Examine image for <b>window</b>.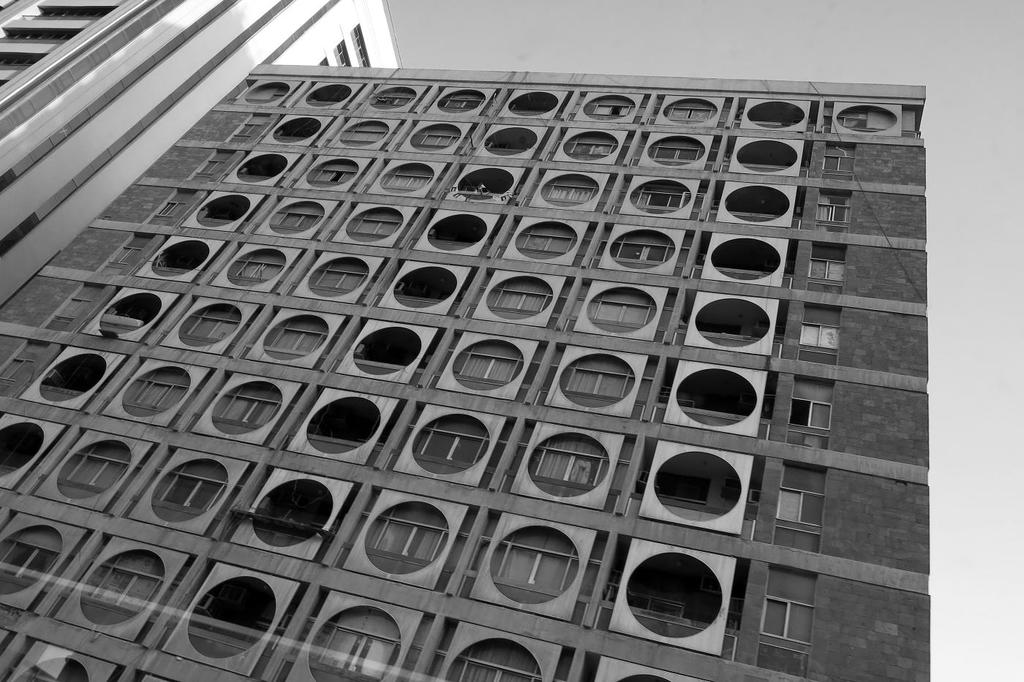
Examination result: [x1=0, y1=539, x2=61, y2=587].
